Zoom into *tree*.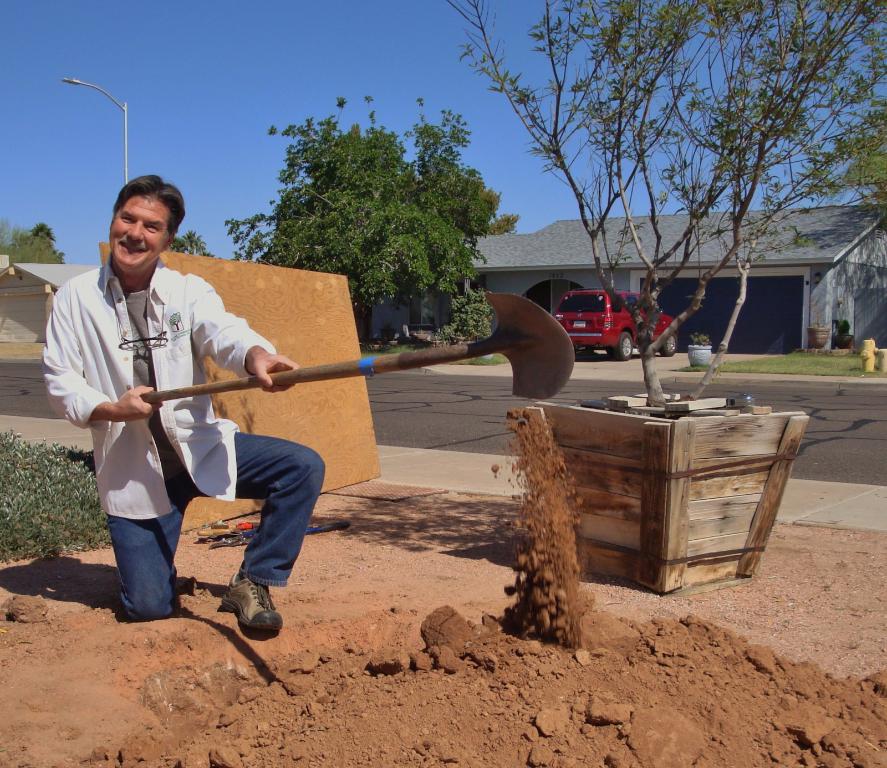
Zoom target: 28,220,70,264.
